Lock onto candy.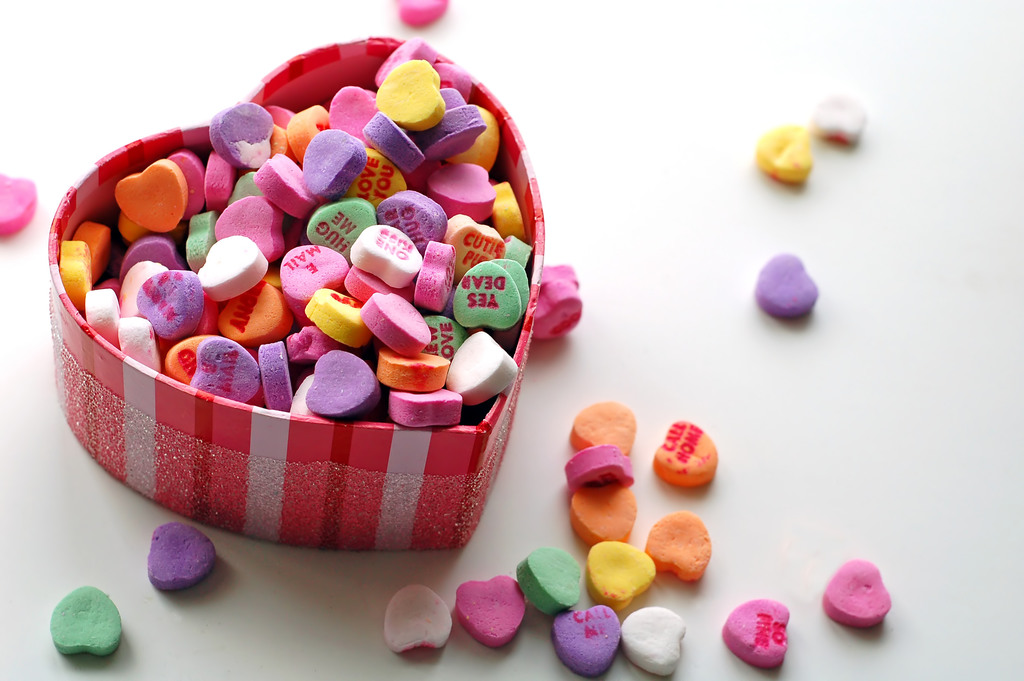
Locked: (x1=753, y1=249, x2=820, y2=322).
